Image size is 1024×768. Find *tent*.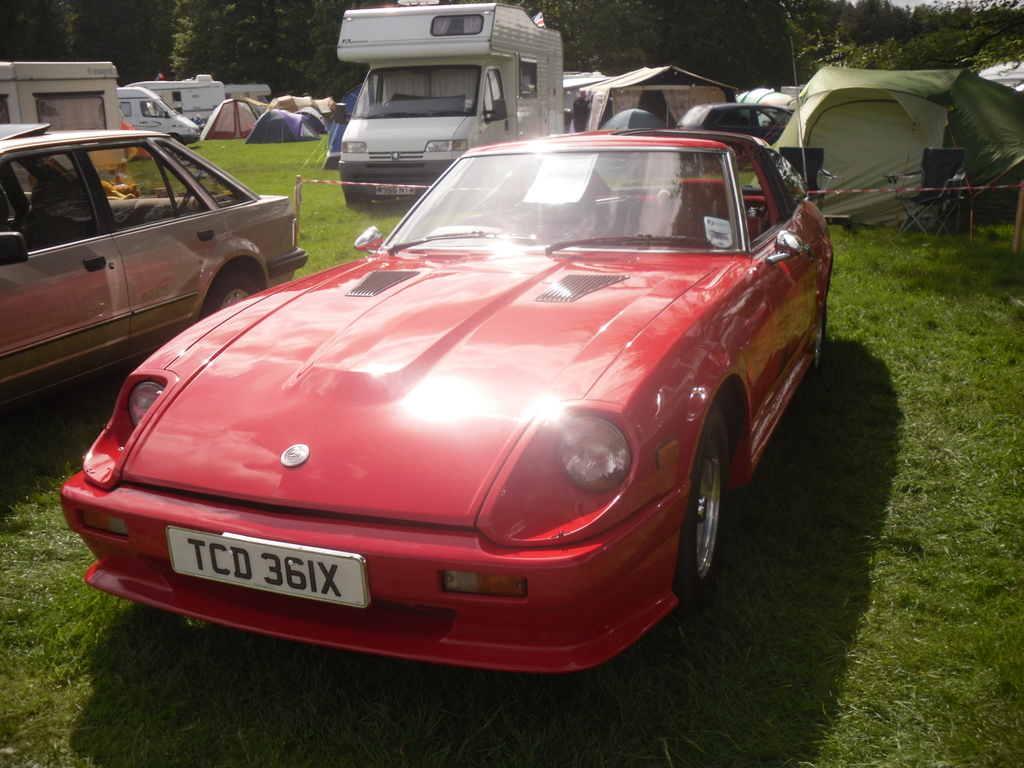
[x1=310, y1=100, x2=347, y2=129].
